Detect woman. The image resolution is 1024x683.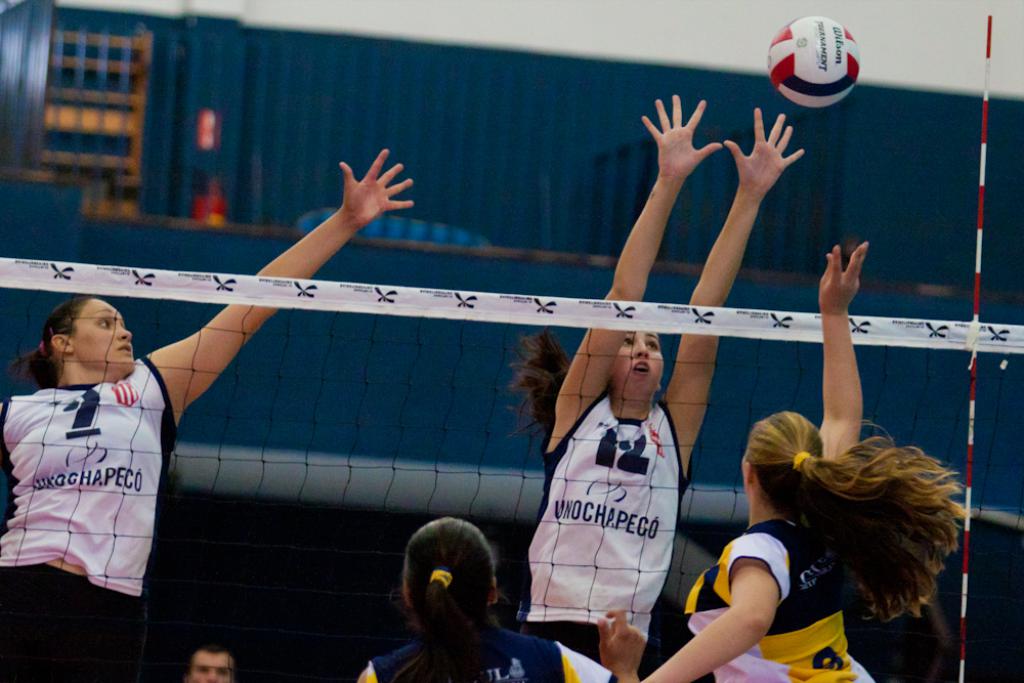
(x1=642, y1=233, x2=963, y2=682).
